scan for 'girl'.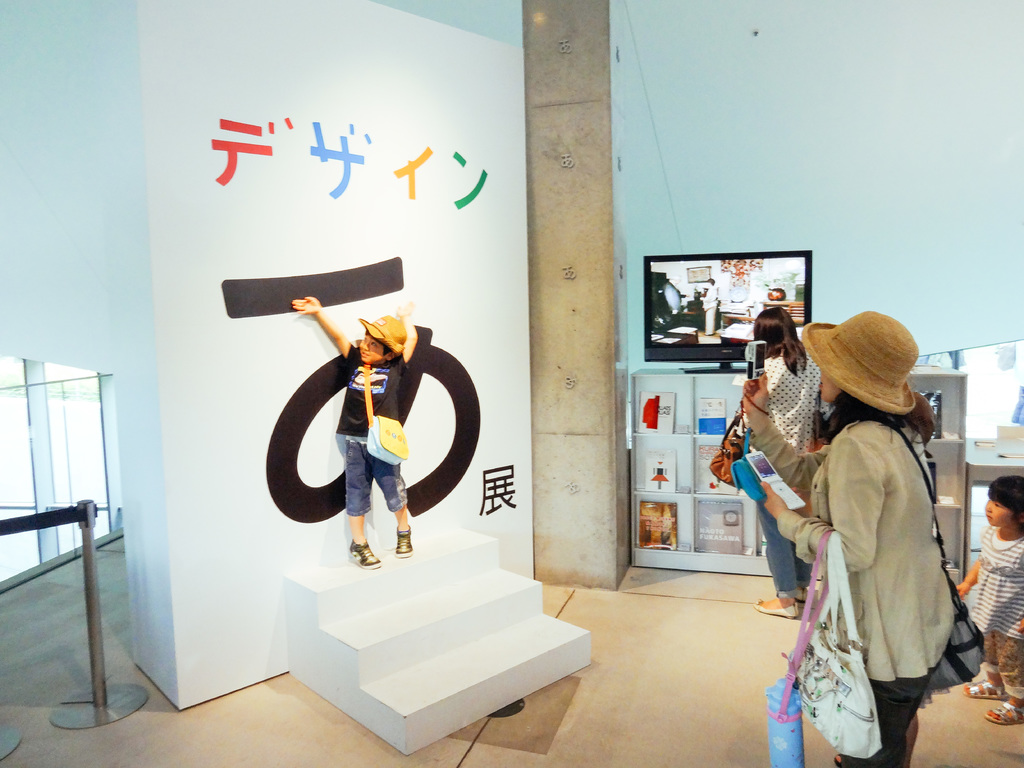
Scan result: x1=751 y1=316 x2=957 y2=767.
